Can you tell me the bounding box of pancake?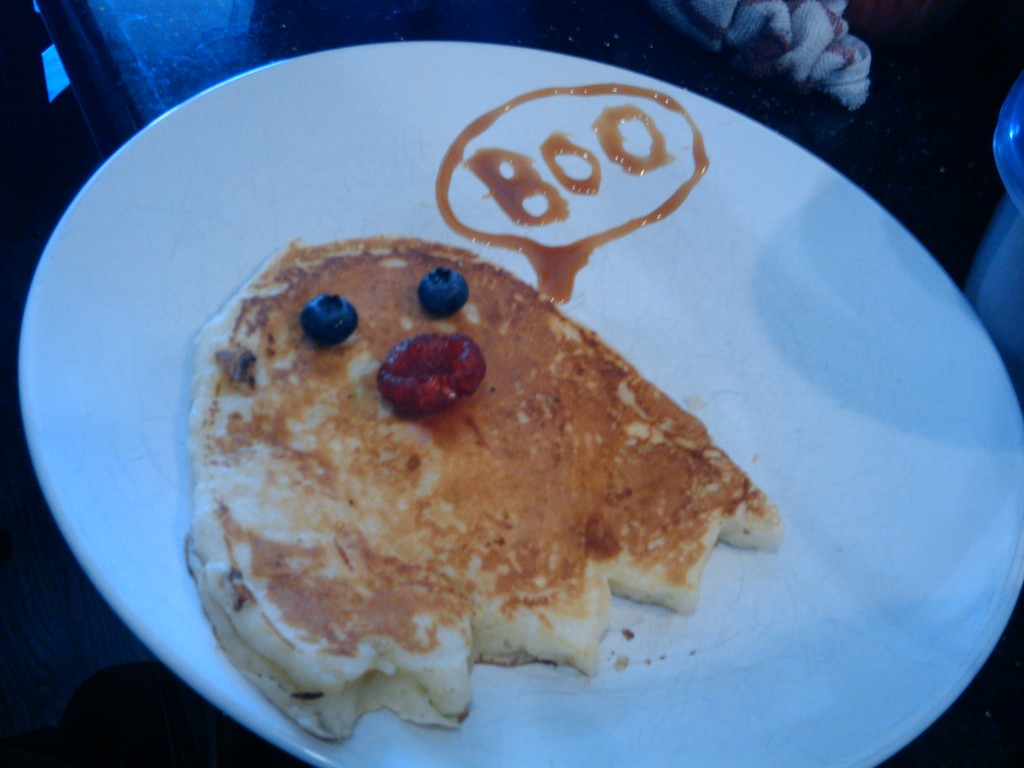
186 242 780 726.
